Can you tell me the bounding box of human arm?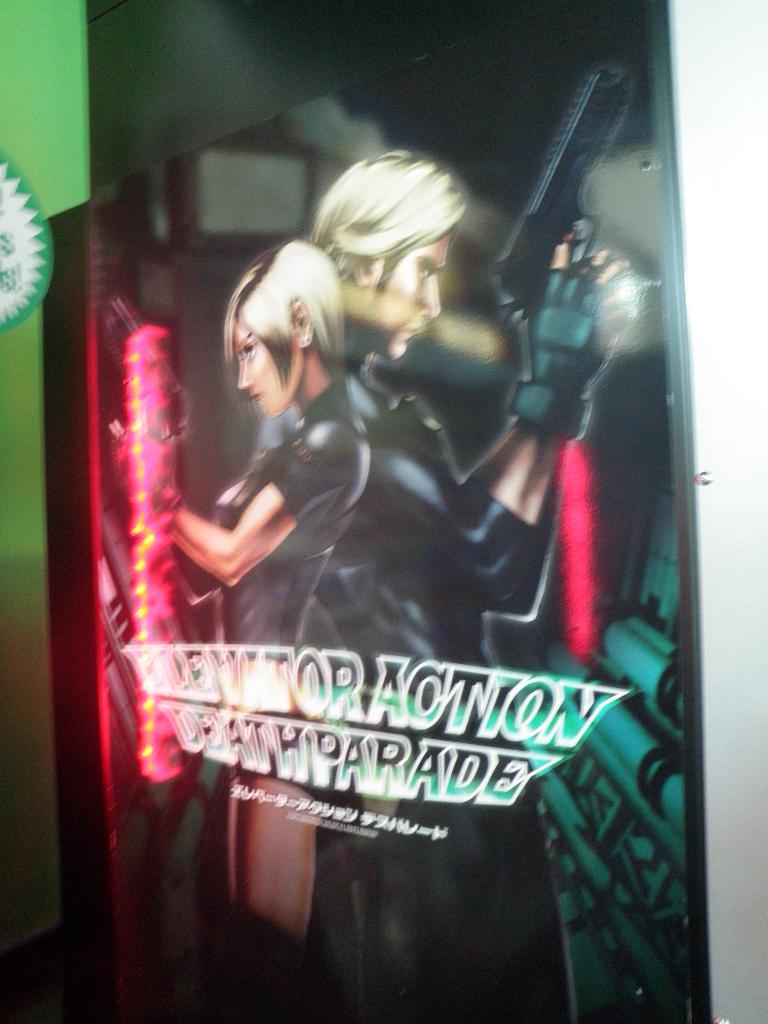
select_region(348, 230, 637, 620).
